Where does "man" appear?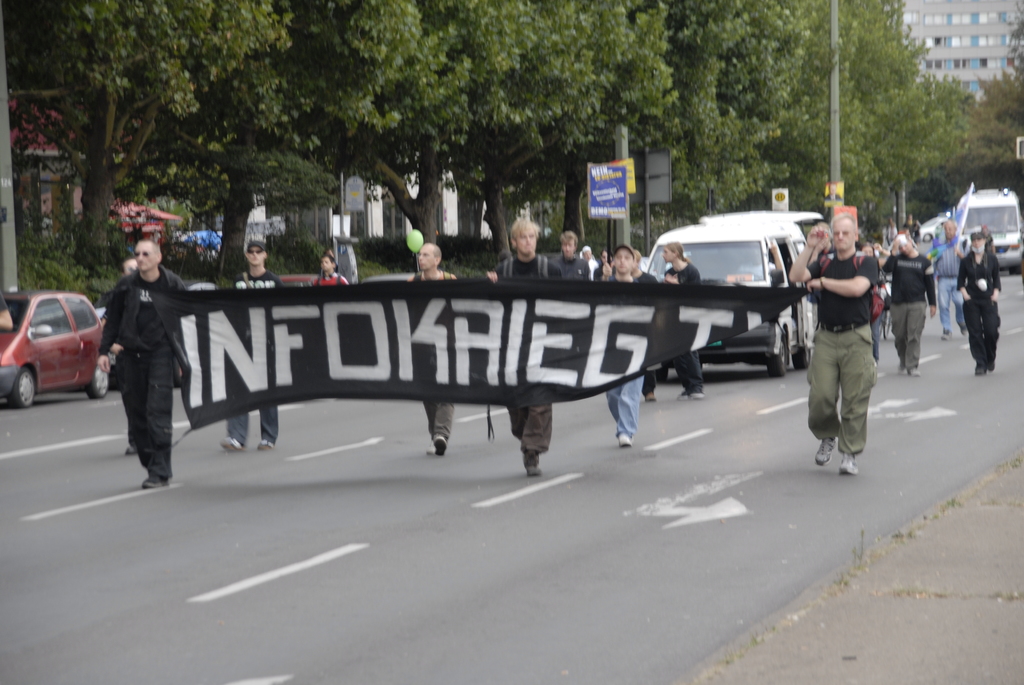
Appears at 404,240,454,457.
